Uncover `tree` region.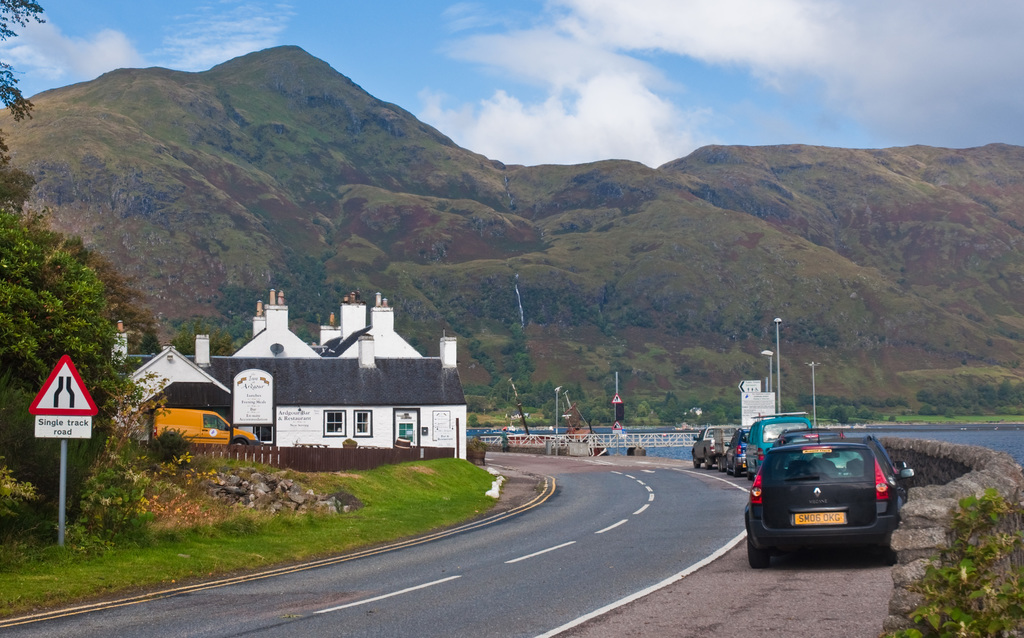
Uncovered: bbox=[294, 319, 319, 343].
